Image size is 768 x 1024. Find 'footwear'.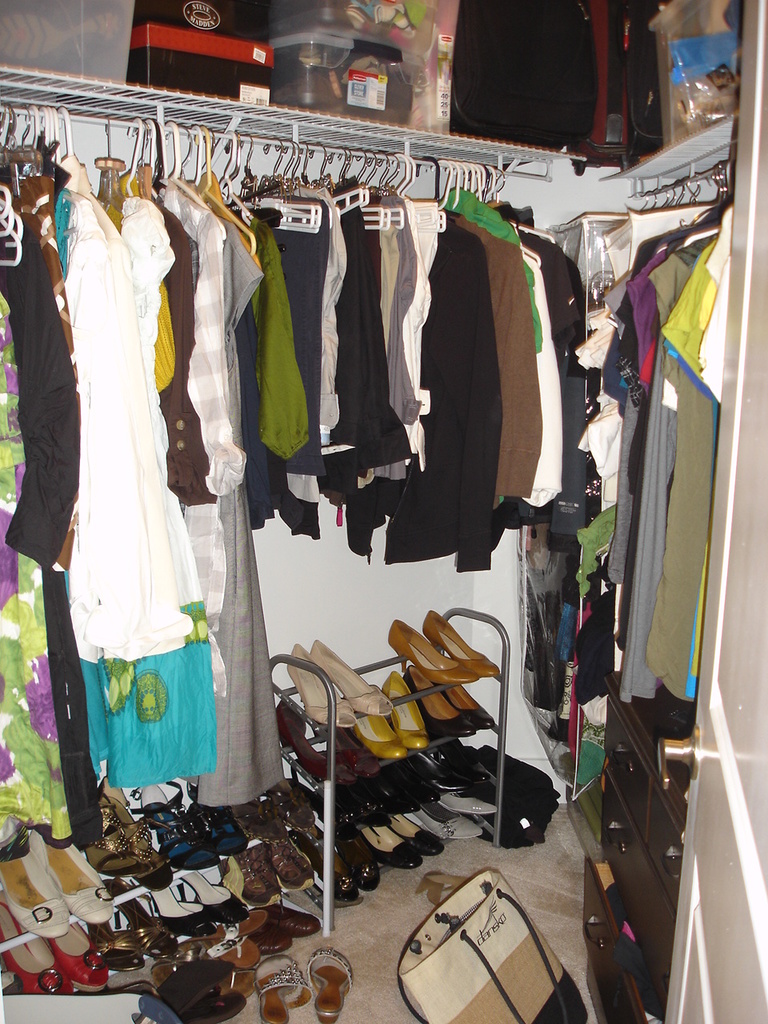
Rect(362, 810, 443, 870).
